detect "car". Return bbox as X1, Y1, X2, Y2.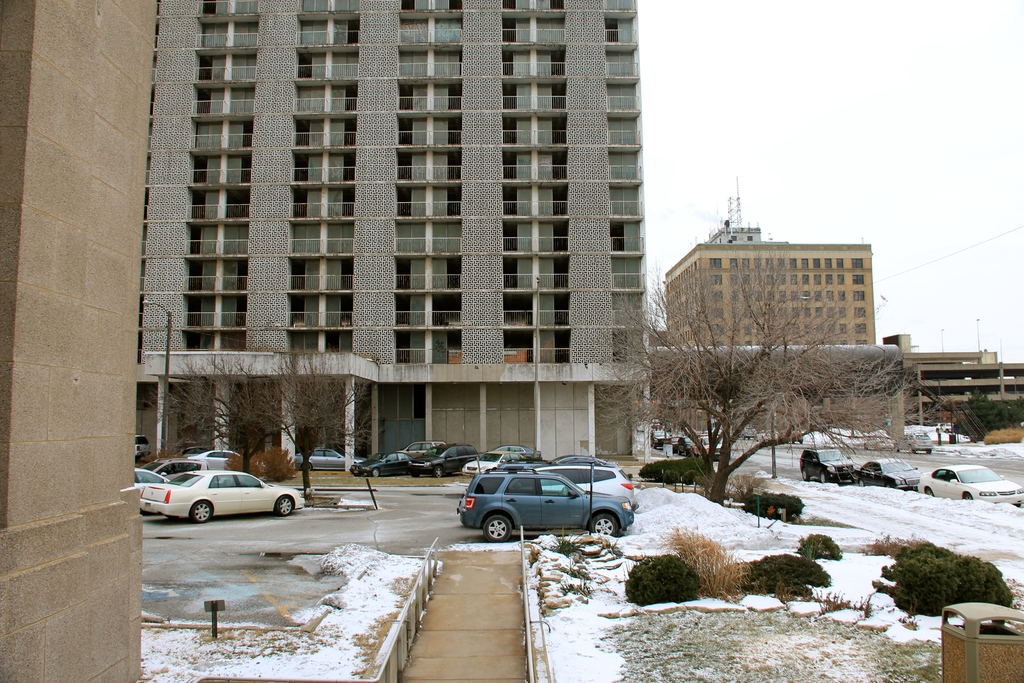
736, 428, 757, 440.
